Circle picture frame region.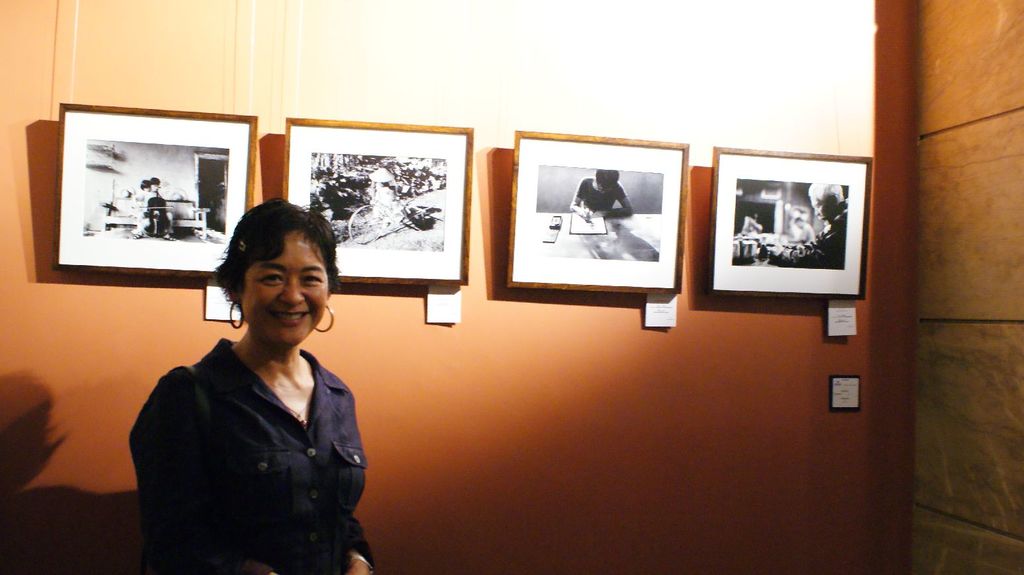
Region: [x1=710, y1=145, x2=876, y2=302].
